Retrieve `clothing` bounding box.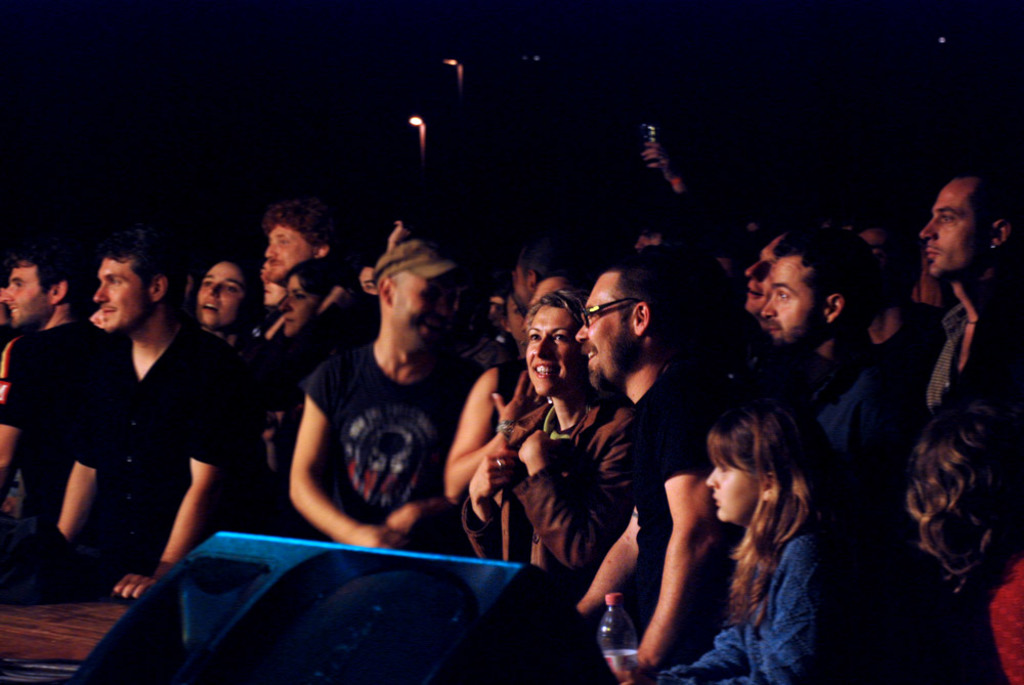
Bounding box: (305,349,474,529).
